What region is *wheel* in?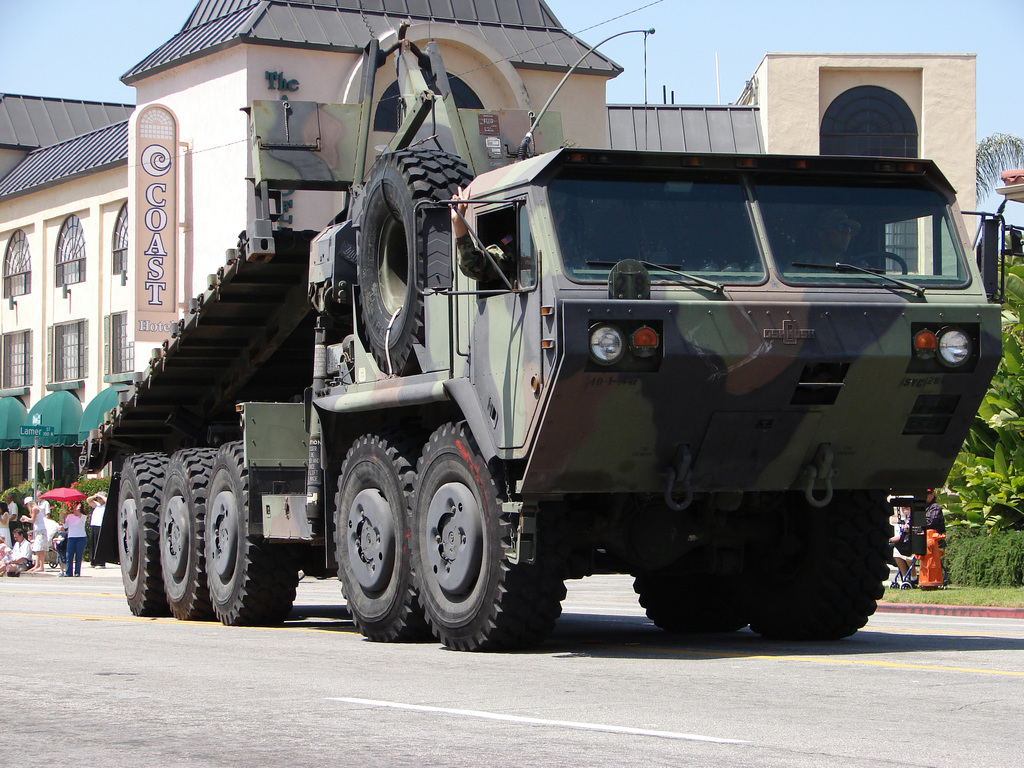
[321, 424, 425, 641].
